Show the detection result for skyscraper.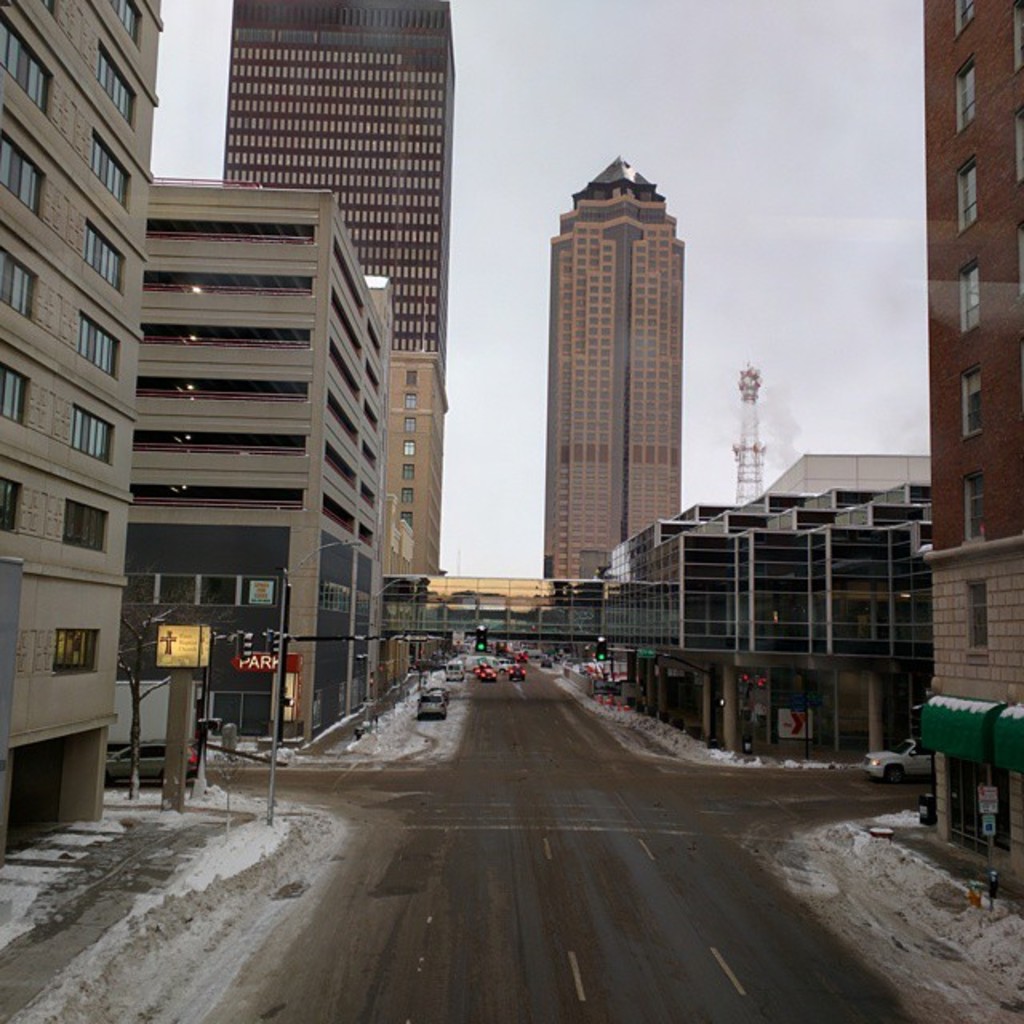
0,0,174,856.
